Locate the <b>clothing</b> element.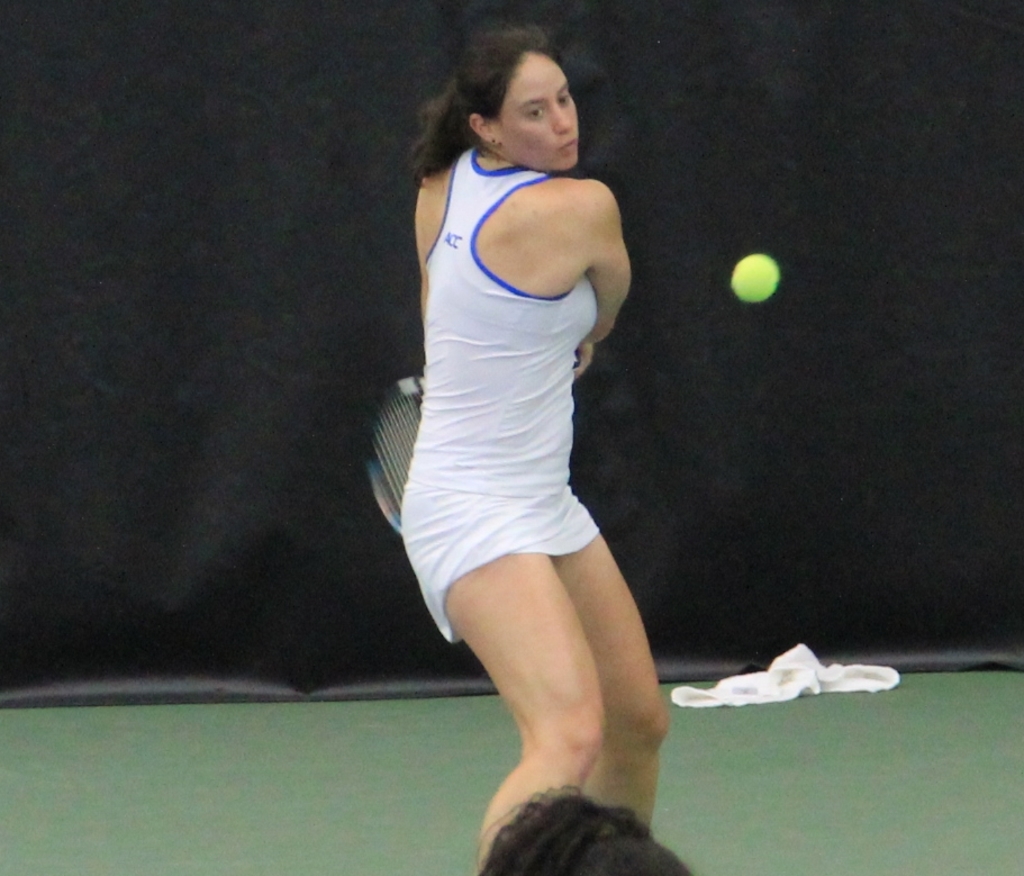
Element bbox: (left=388, top=102, right=644, bottom=699).
